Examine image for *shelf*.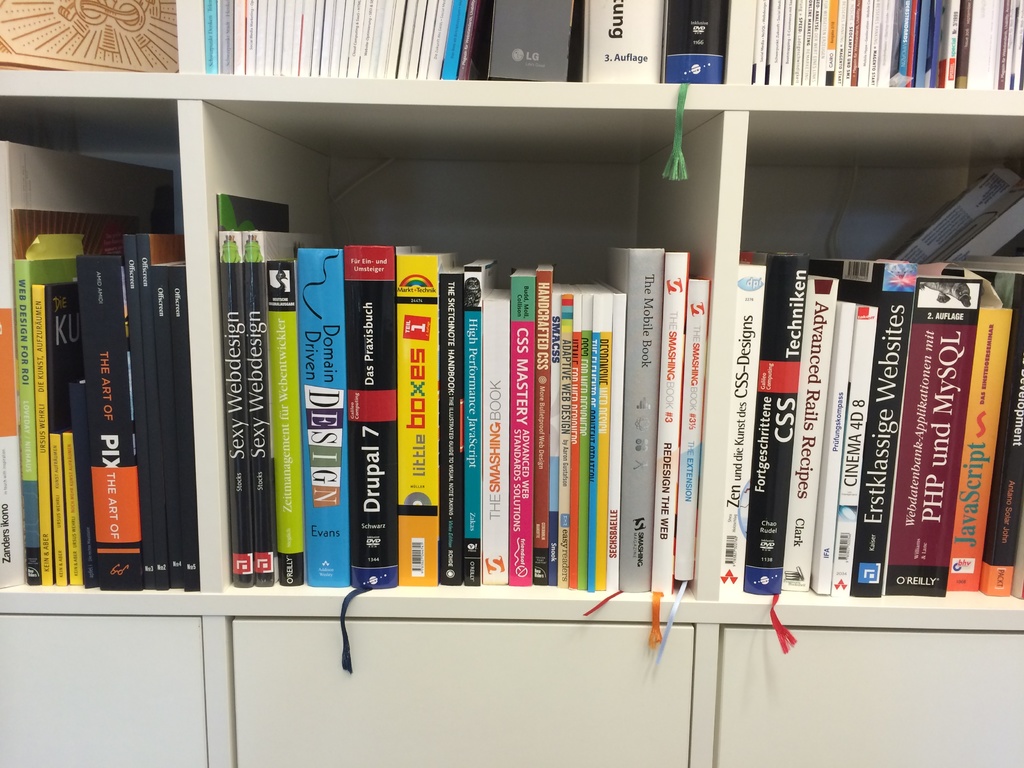
Examination result: [0, 0, 1023, 767].
